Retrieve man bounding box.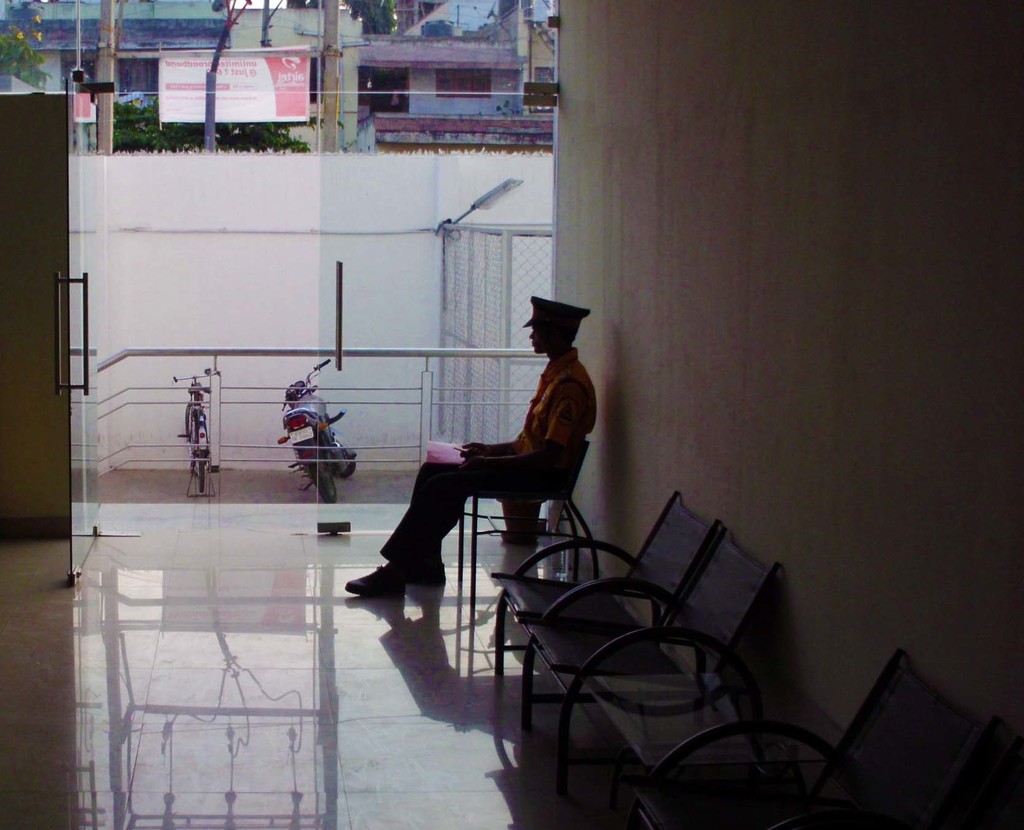
Bounding box: detection(345, 295, 592, 596).
